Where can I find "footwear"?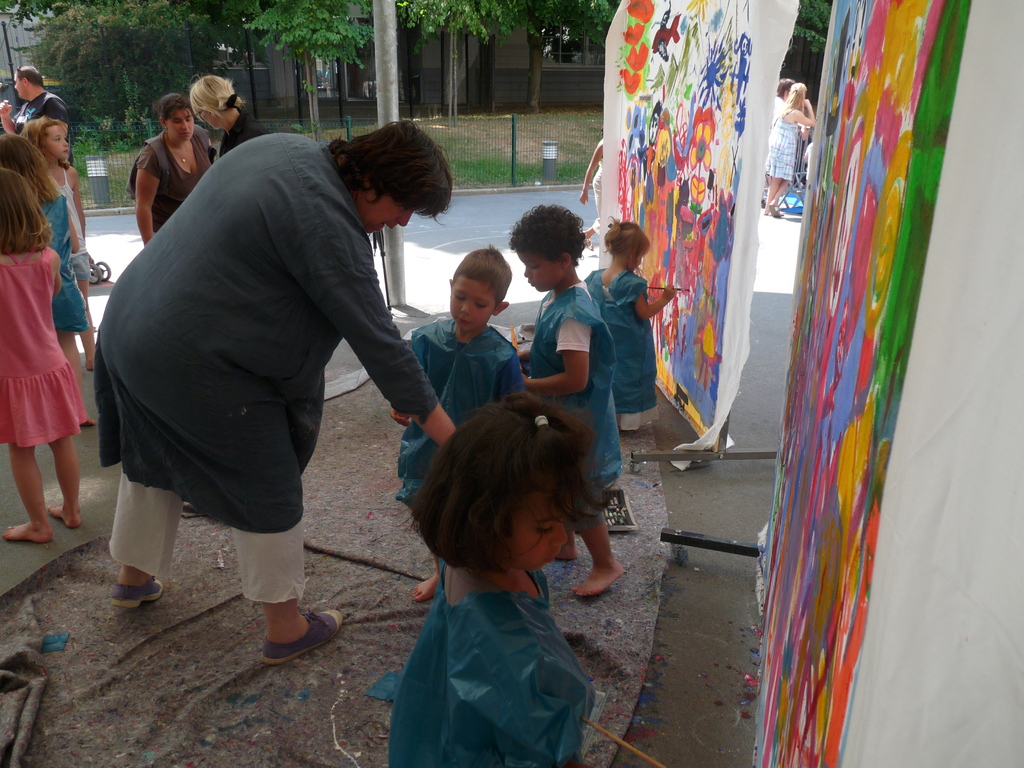
You can find it at <box>262,609,340,664</box>.
